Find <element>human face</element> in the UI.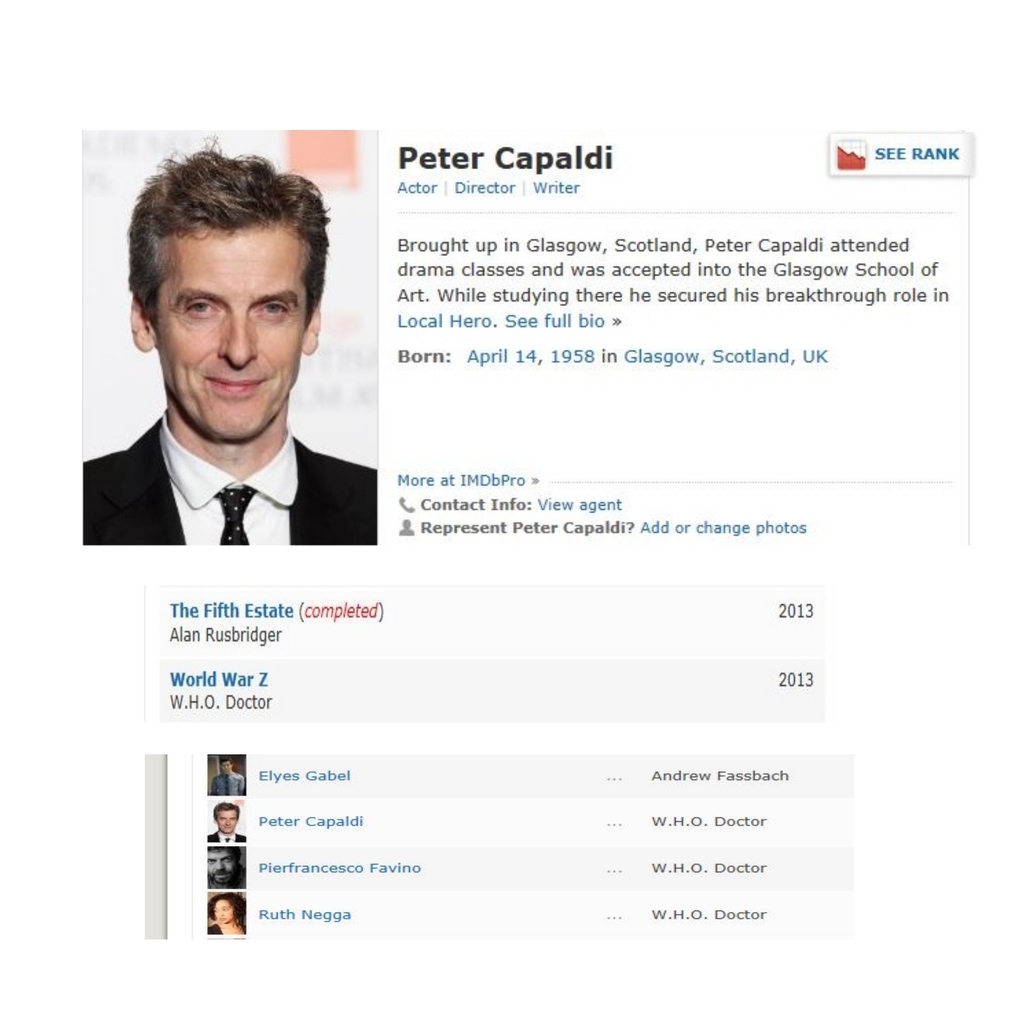
UI element at pyautogui.locateOnScreen(222, 762, 231, 771).
